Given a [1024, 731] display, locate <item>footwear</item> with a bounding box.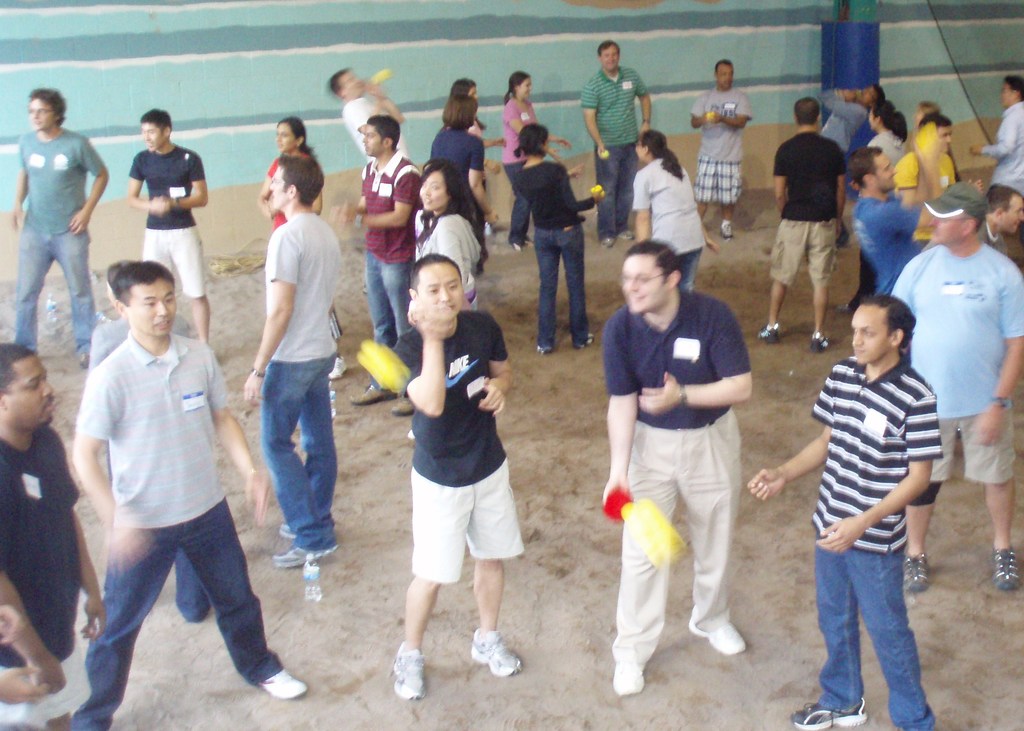
Located: 993, 543, 1018, 590.
